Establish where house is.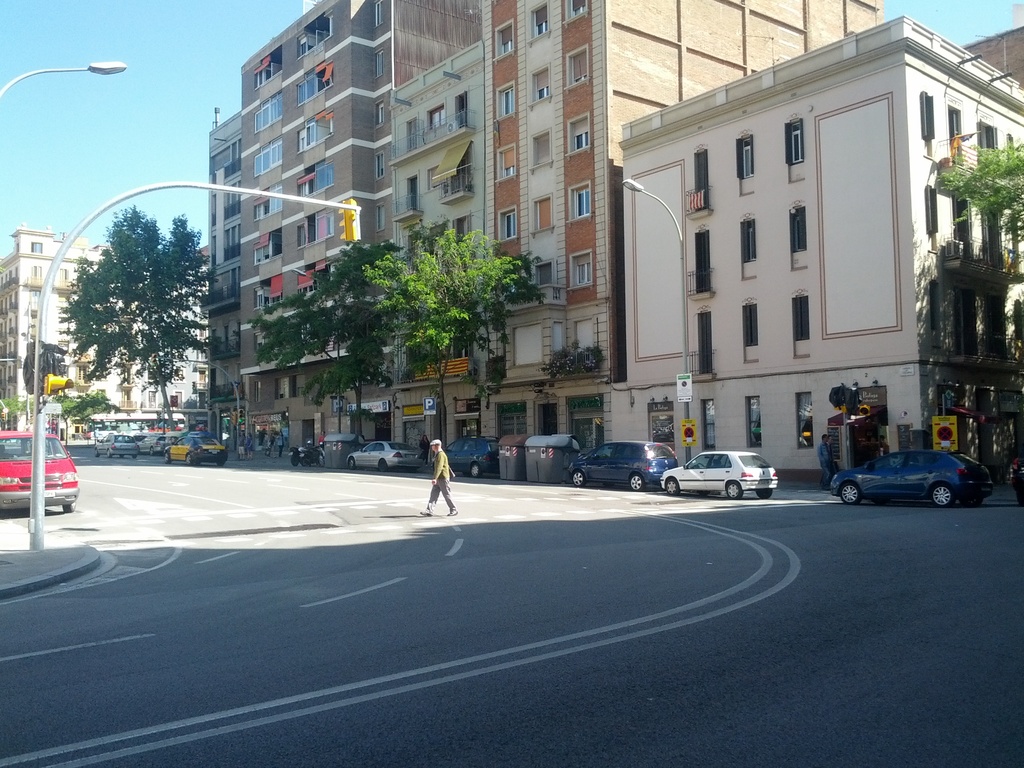
Established at bbox=(485, 0, 877, 465).
